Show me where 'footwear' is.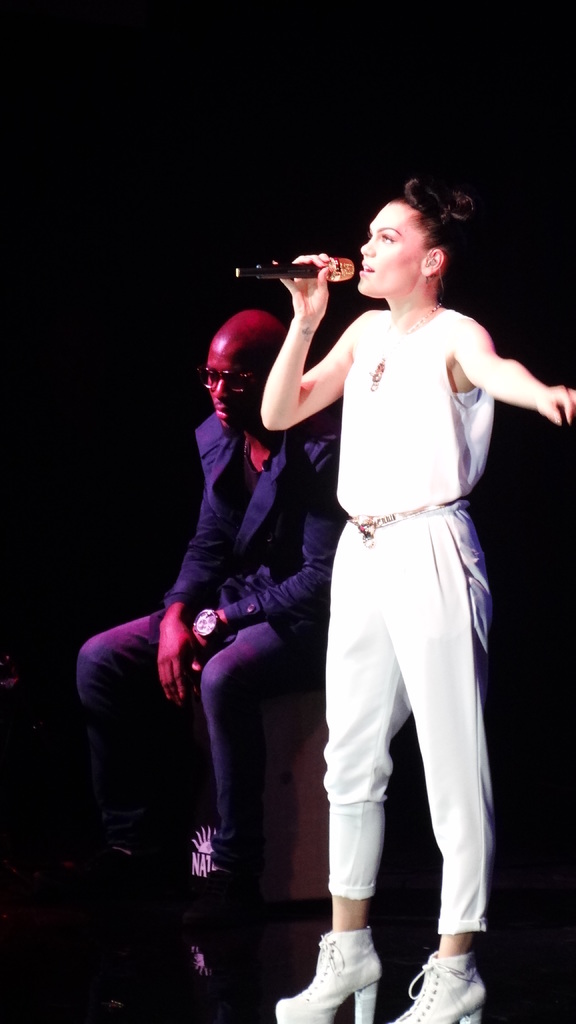
'footwear' is at 382 945 487 1023.
